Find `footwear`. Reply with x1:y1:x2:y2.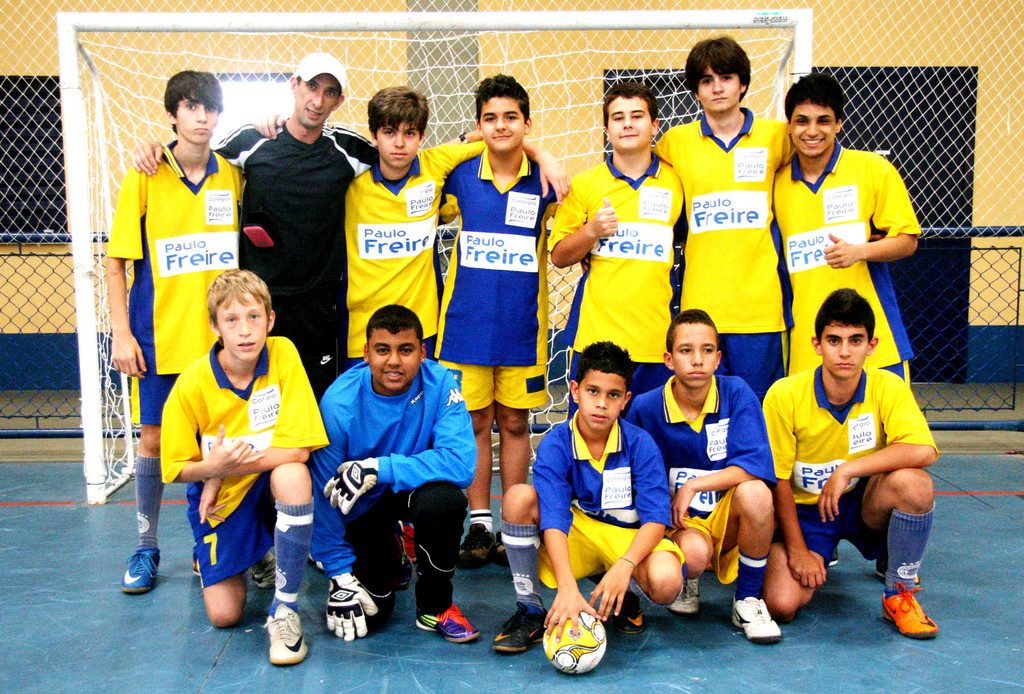
193:546:202:576.
